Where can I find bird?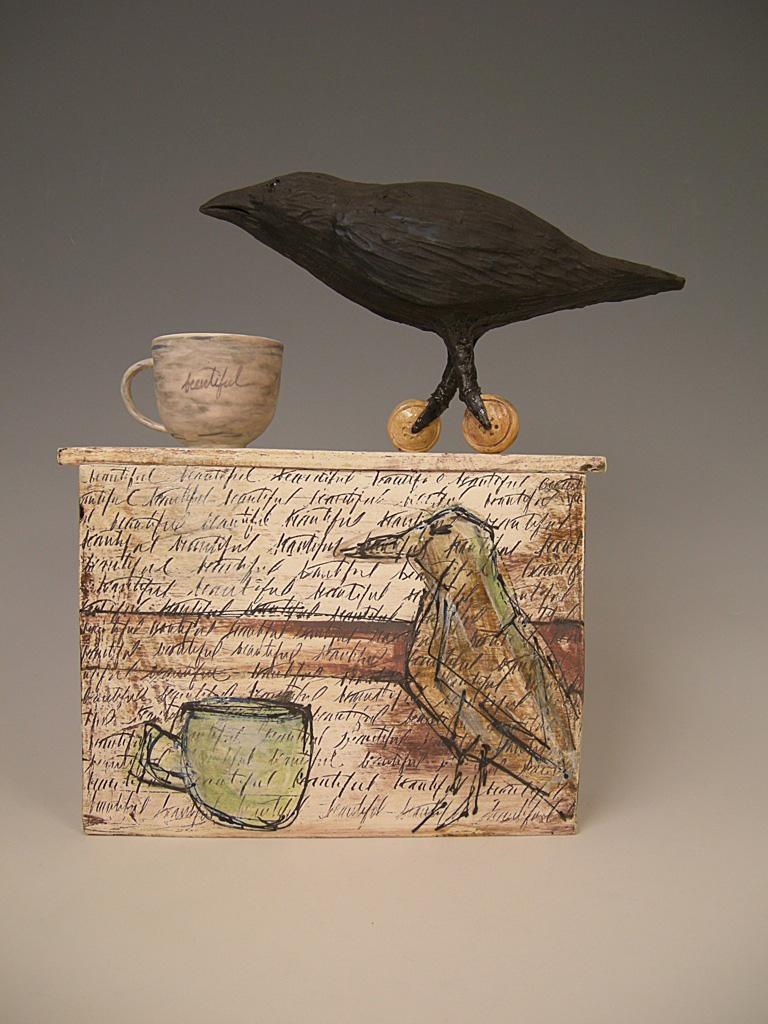
You can find it at detection(196, 149, 672, 449).
